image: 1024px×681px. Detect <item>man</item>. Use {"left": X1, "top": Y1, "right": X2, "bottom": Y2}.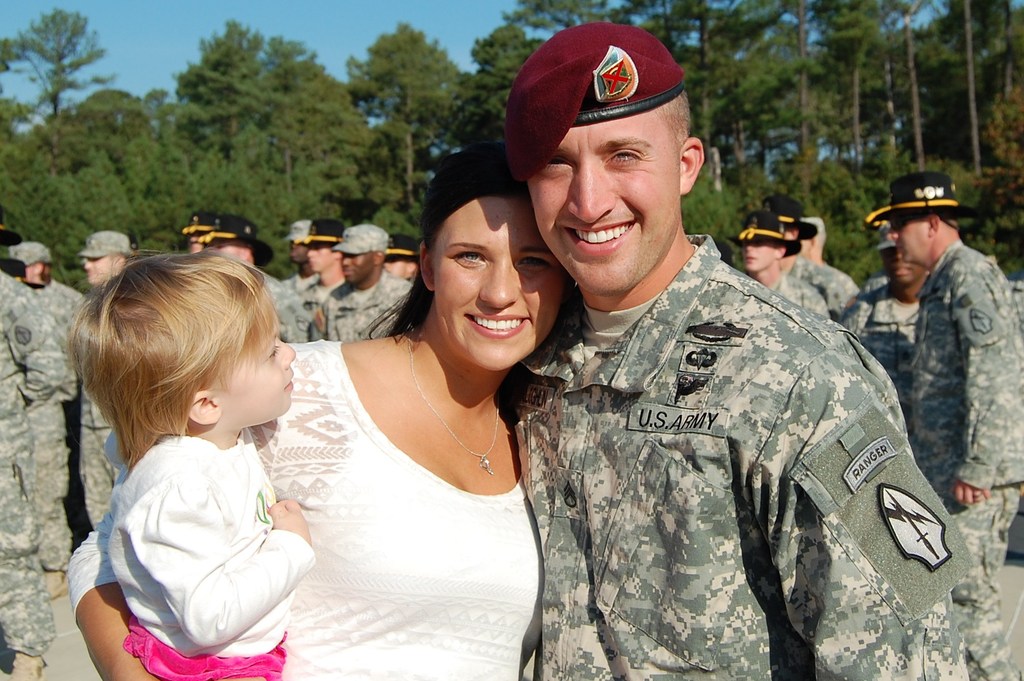
{"left": 724, "top": 208, "right": 833, "bottom": 318}.
